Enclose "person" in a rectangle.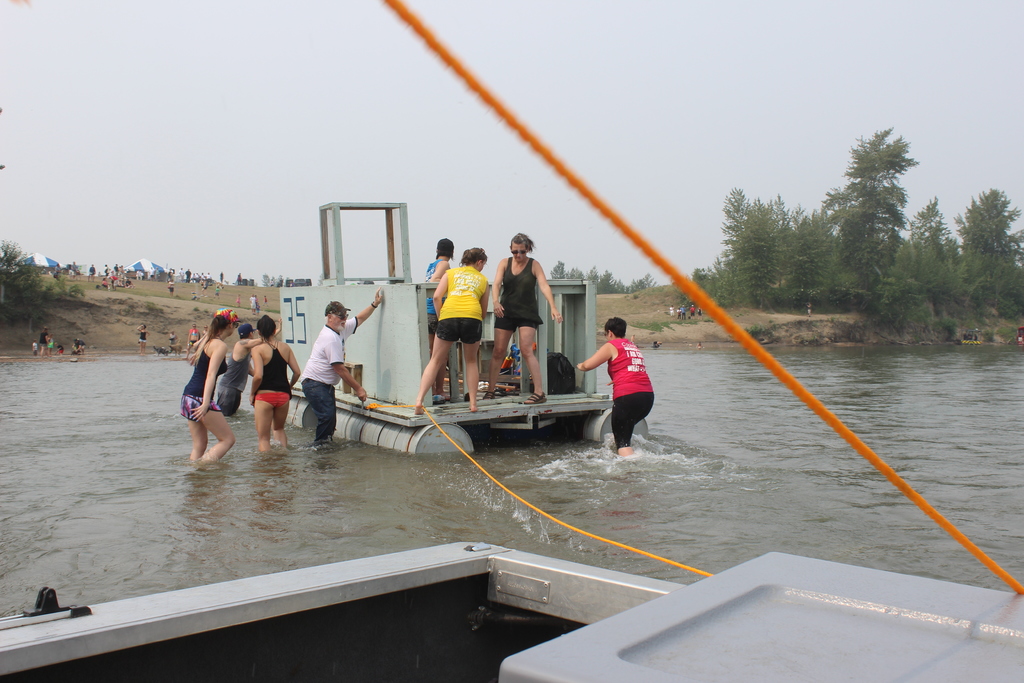
(left=204, top=273, right=207, bottom=281).
